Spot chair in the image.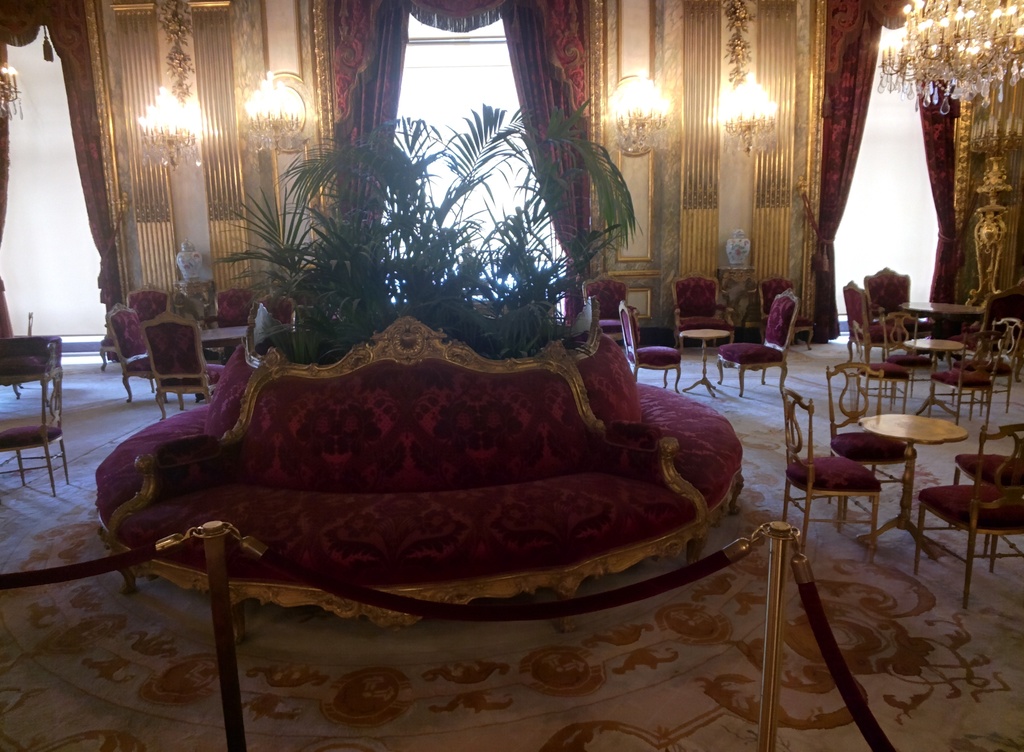
chair found at 0 360 73 499.
